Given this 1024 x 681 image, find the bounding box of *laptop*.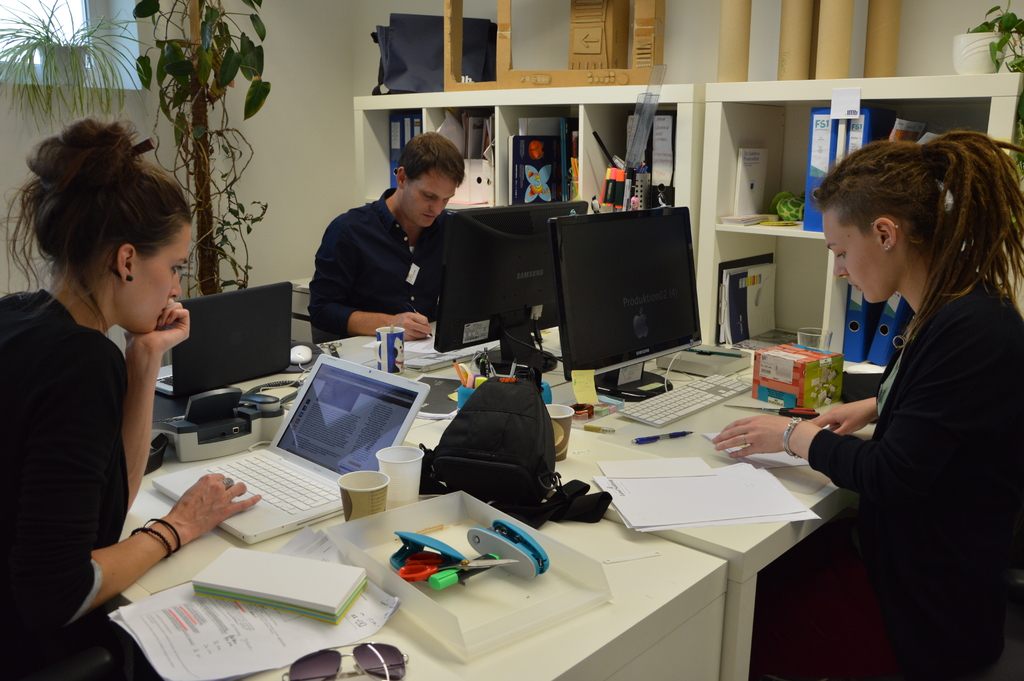
bbox(840, 373, 885, 420).
